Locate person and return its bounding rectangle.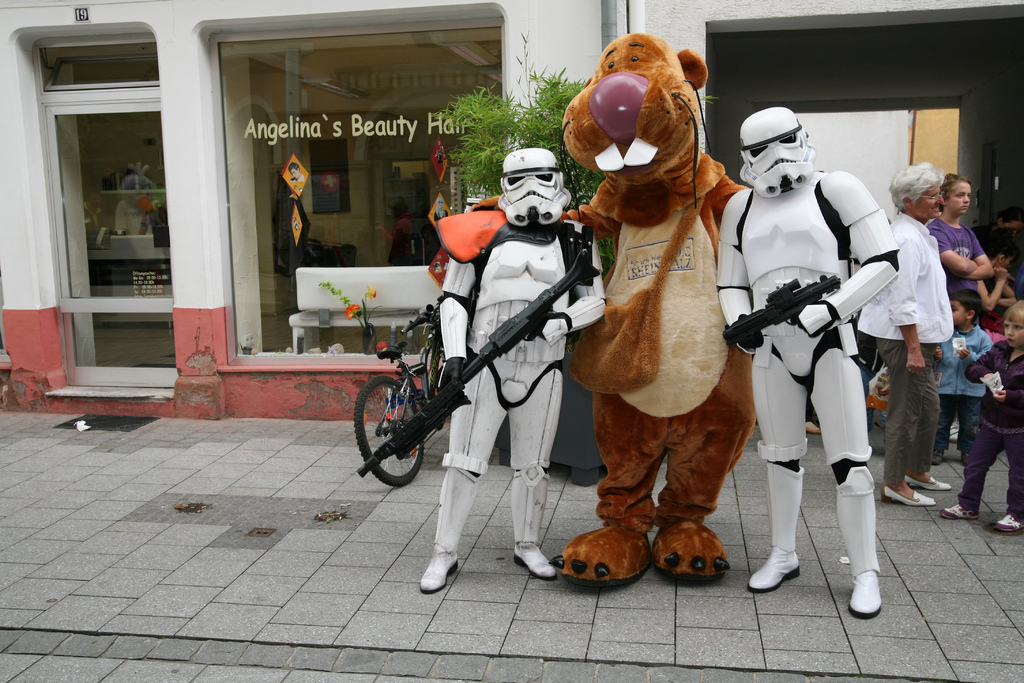
<region>939, 288, 995, 467</region>.
